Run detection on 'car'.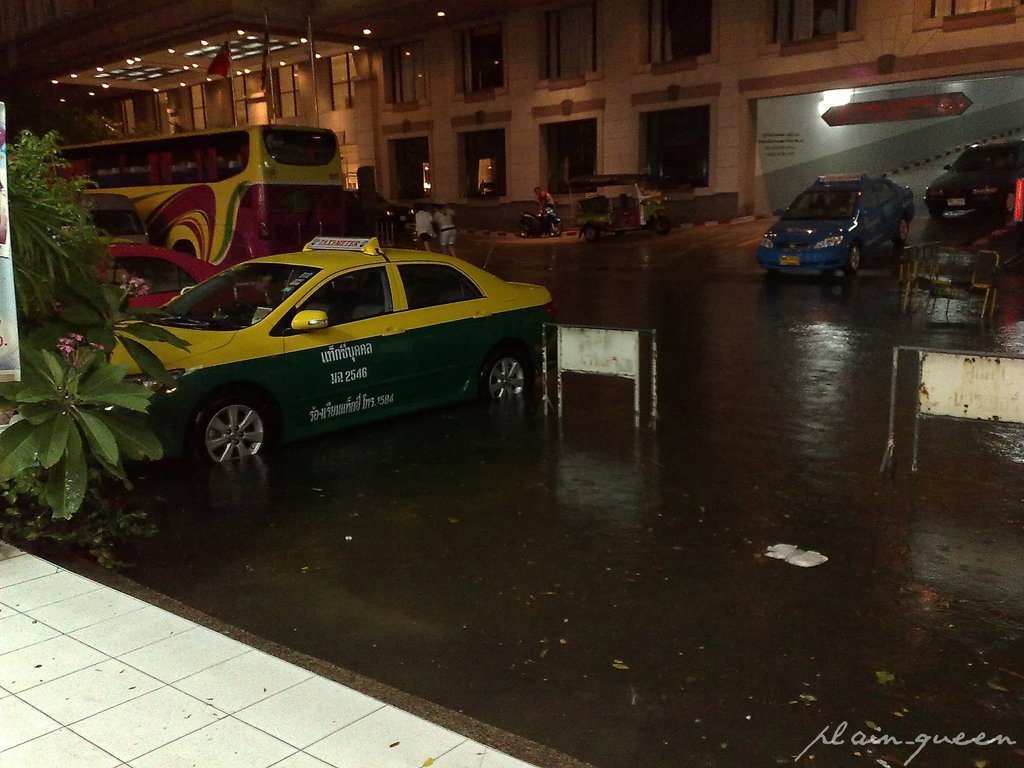
Result: 108,235,544,468.
